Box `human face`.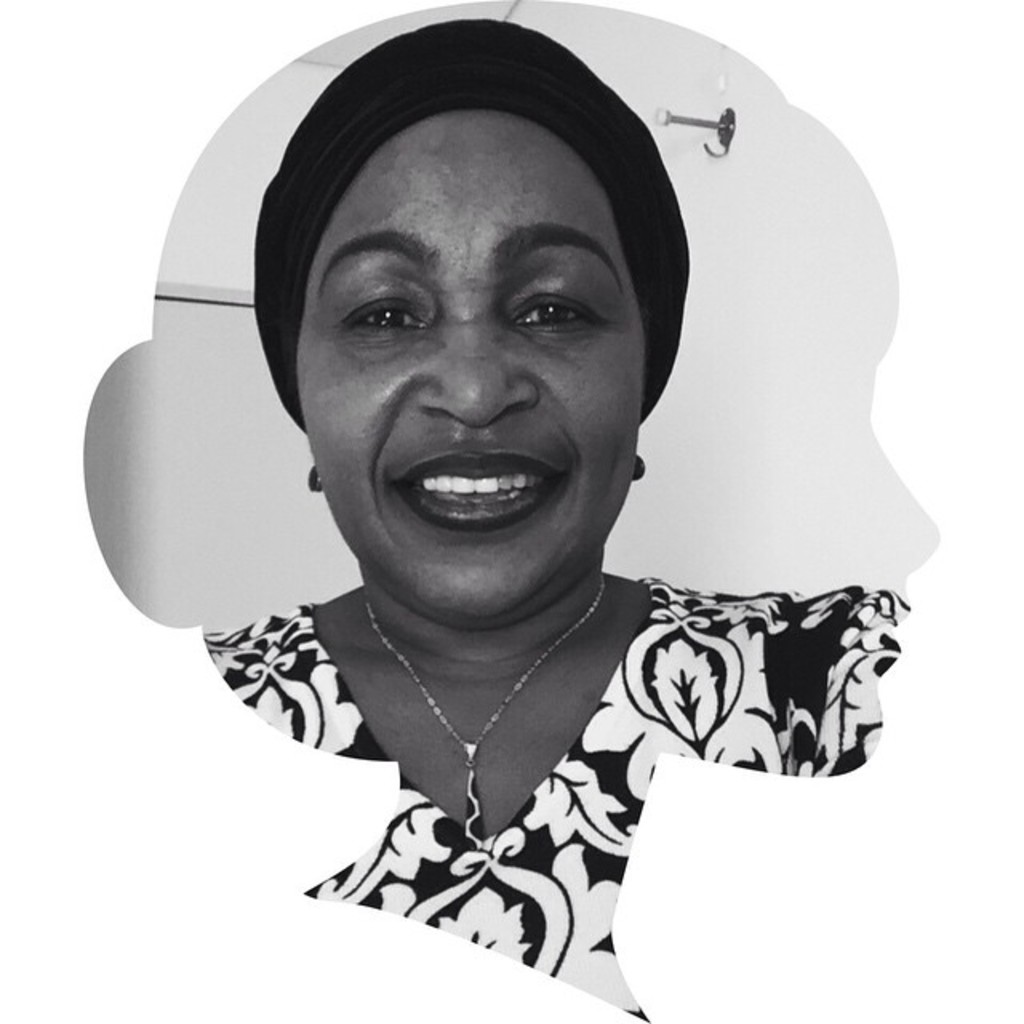
(x1=296, y1=109, x2=643, y2=621).
